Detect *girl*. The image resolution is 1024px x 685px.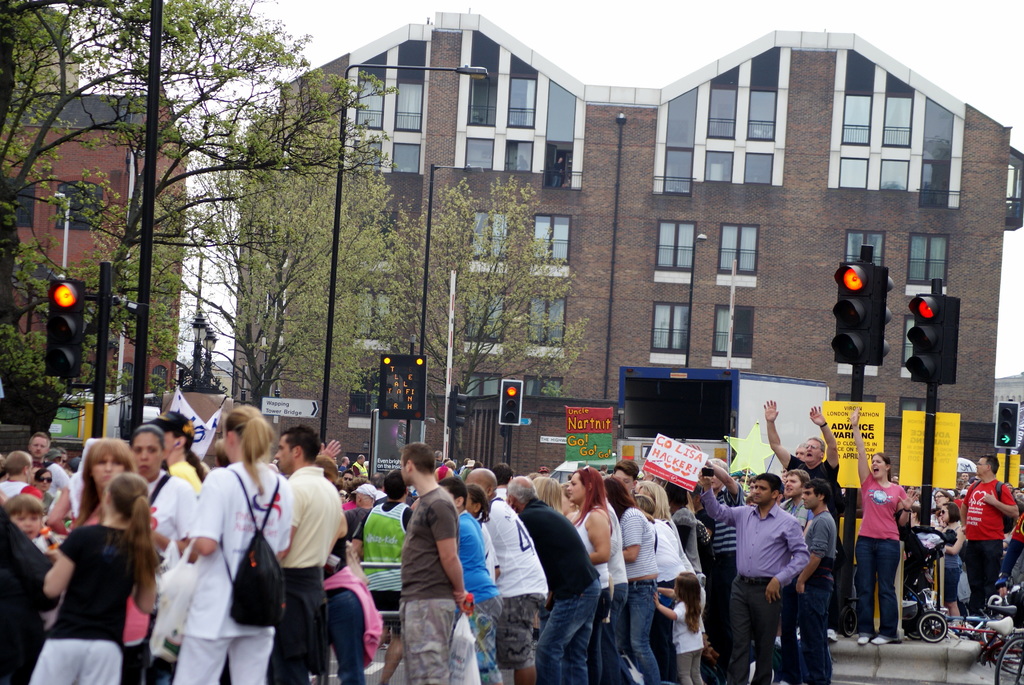
crop(5, 494, 44, 540).
